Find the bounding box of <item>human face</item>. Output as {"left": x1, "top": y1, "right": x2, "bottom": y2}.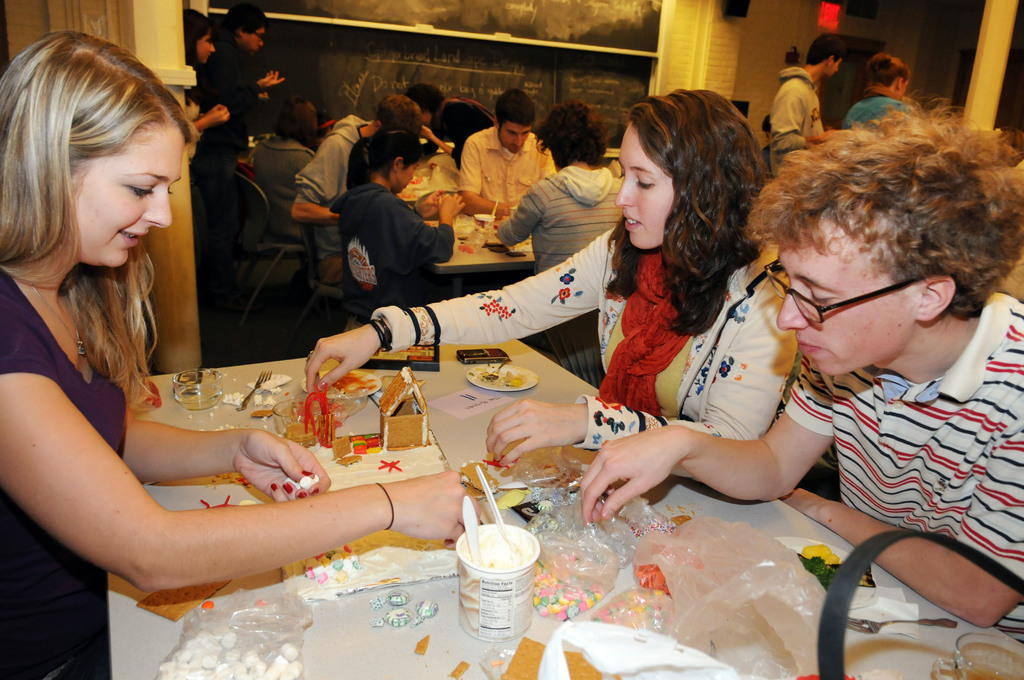
{"left": 899, "top": 80, "right": 911, "bottom": 102}.
